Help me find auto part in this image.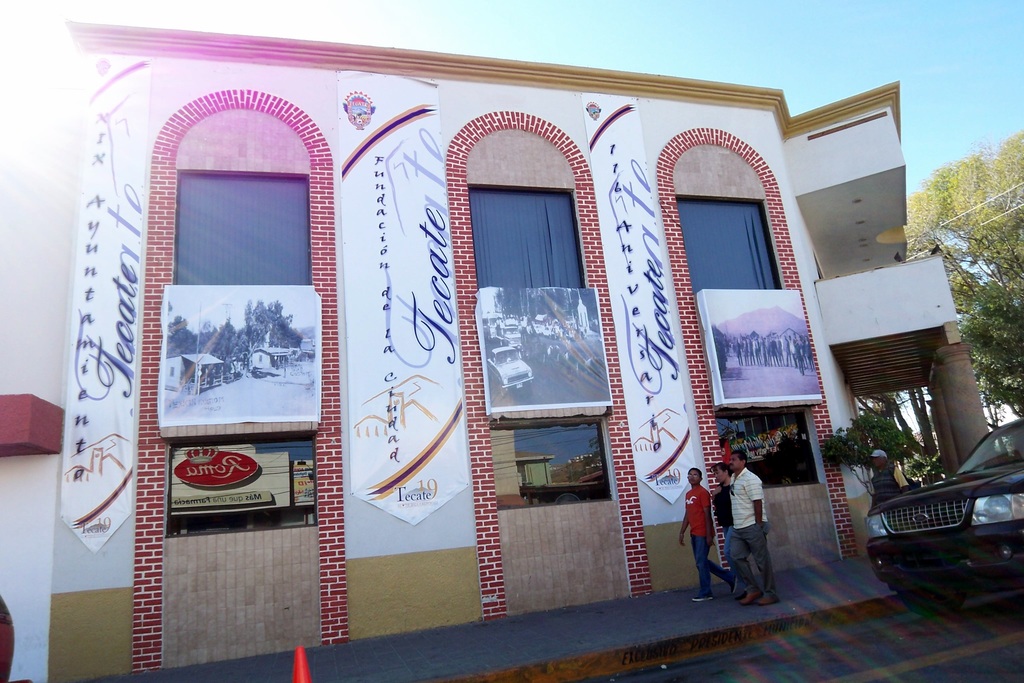
Found it: <region>860, 513, 884, 541</region>.
